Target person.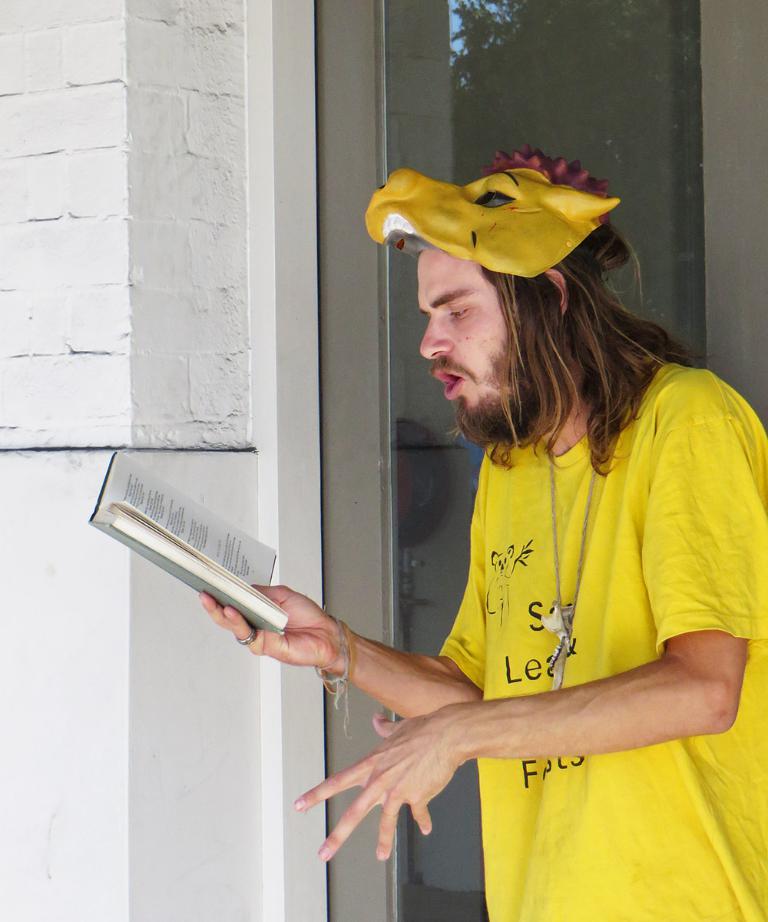
Target region: [x1=223, y1=138, x2=741, y2=901].
